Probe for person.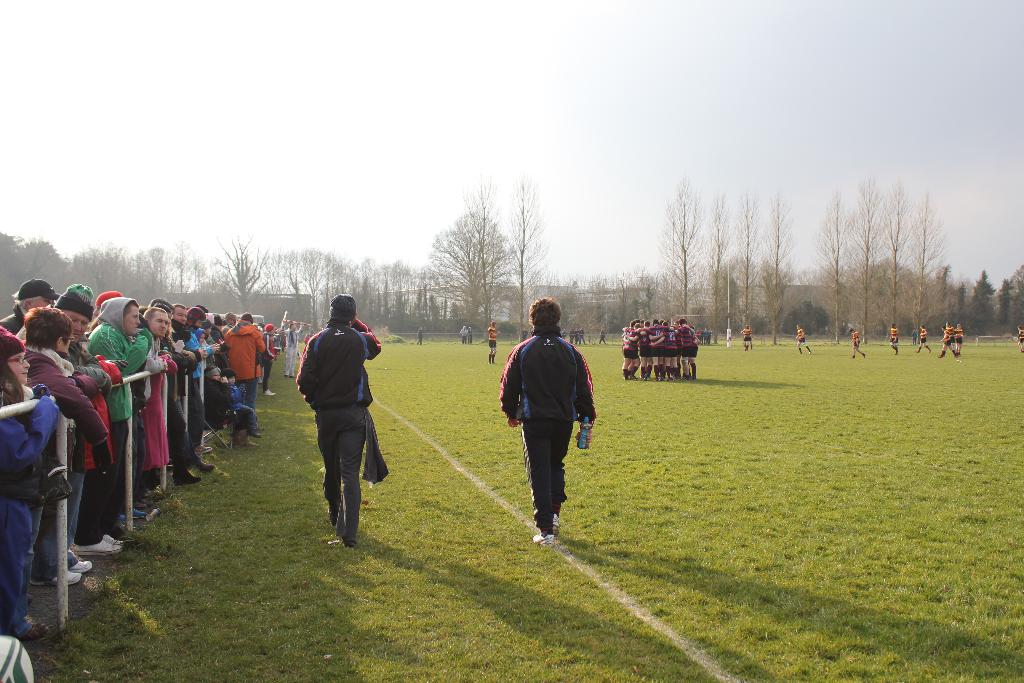
Probe result: box=[911, 328, 920, 345].
